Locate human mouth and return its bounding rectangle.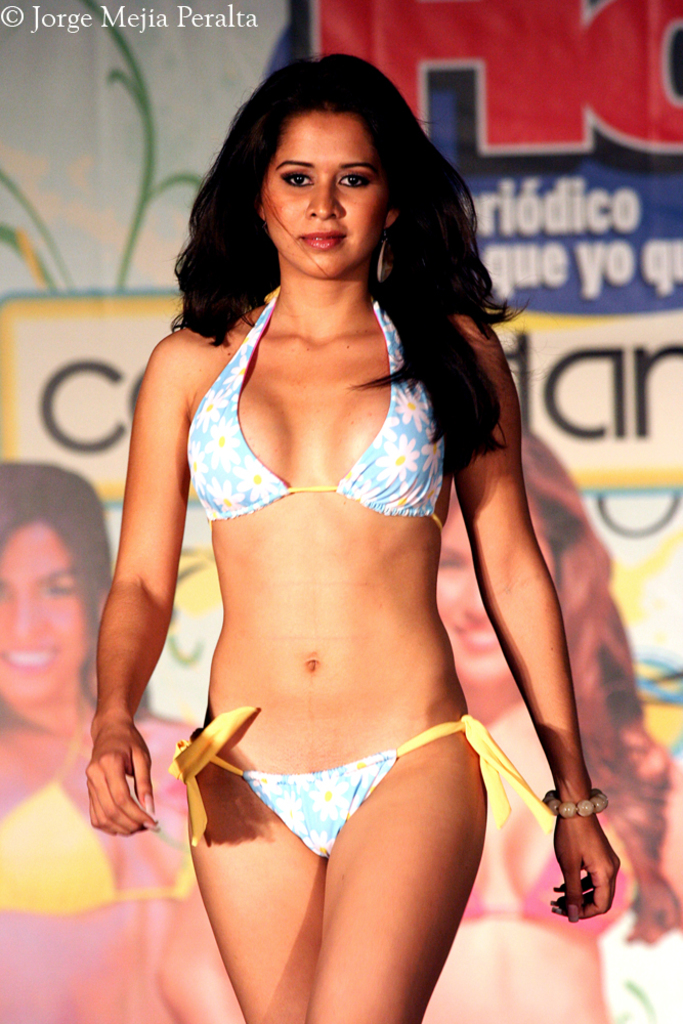
l=290, t=232, r=346, b=245.
